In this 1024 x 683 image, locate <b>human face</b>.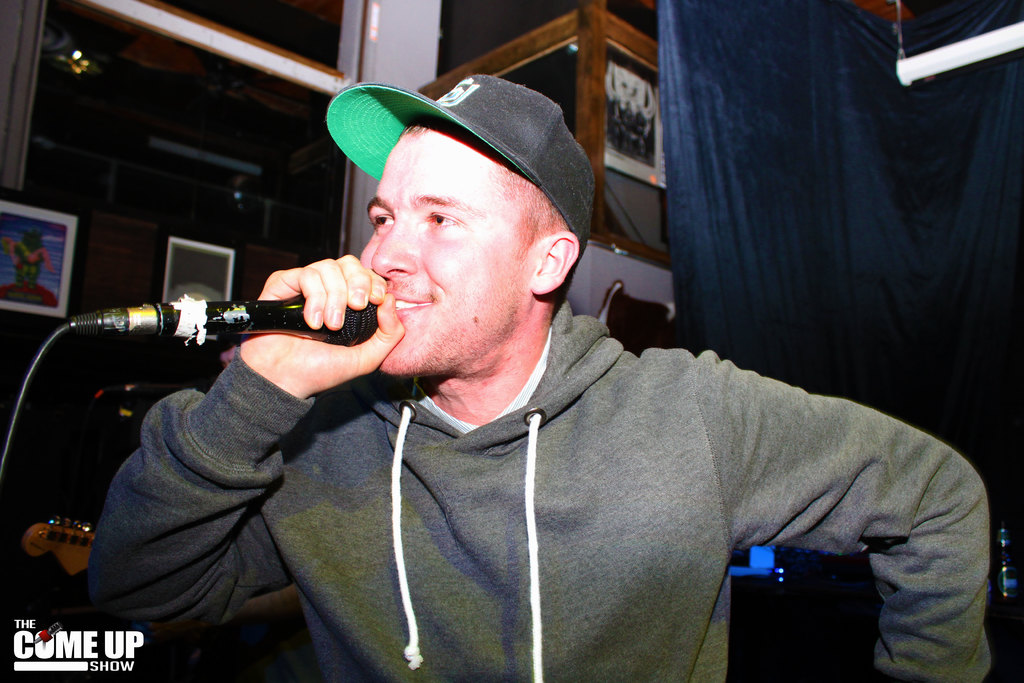
Bounding box: [356,135,530,374].
